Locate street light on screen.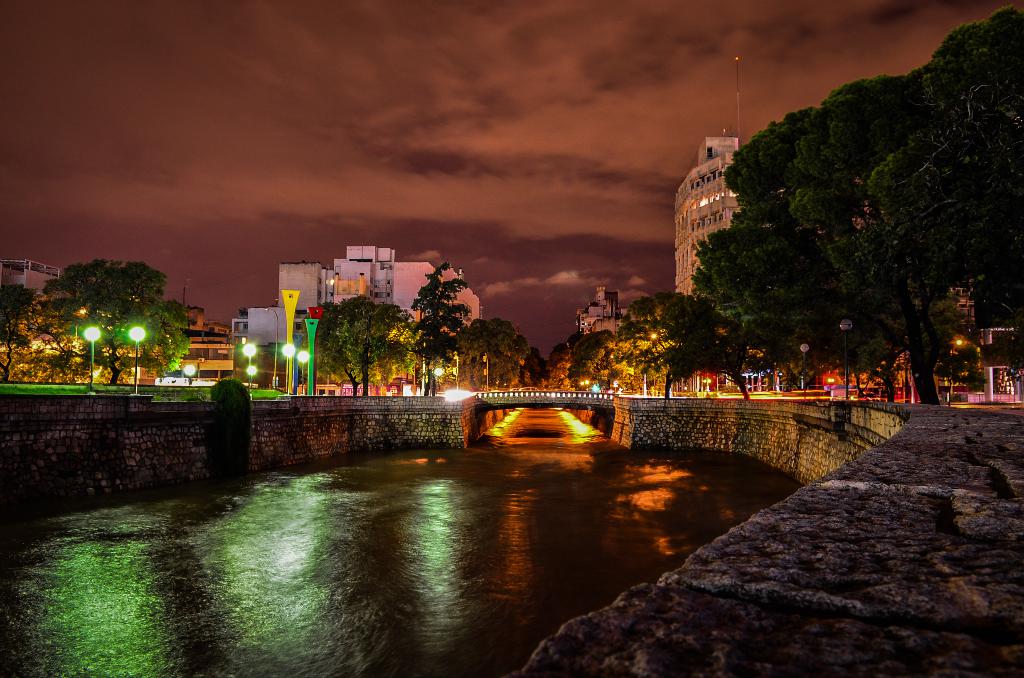
On screen at 296:349:310:392.
